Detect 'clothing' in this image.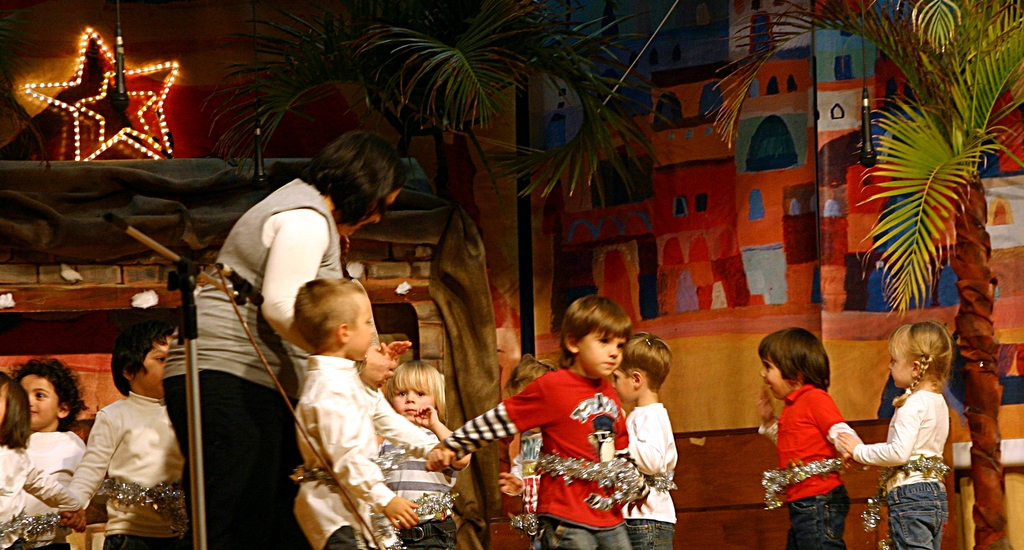
Detection: pyautogui.locateOnScreen(620, 400, 678, 549).
